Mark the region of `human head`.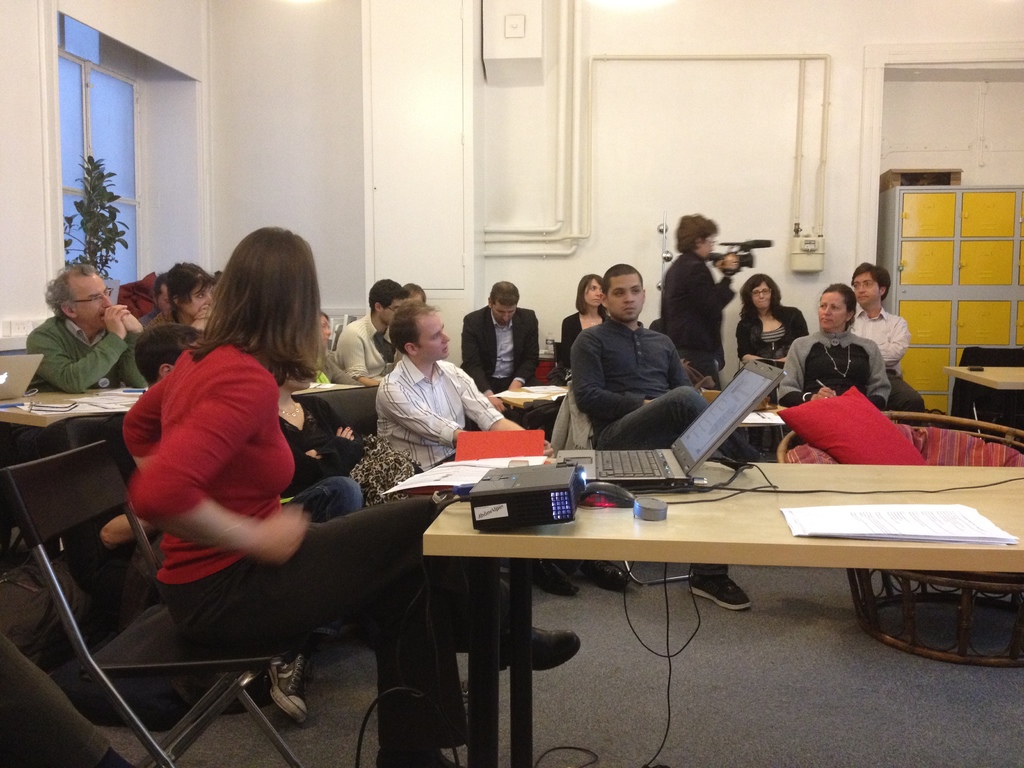
Region: (578,273,602,309).
